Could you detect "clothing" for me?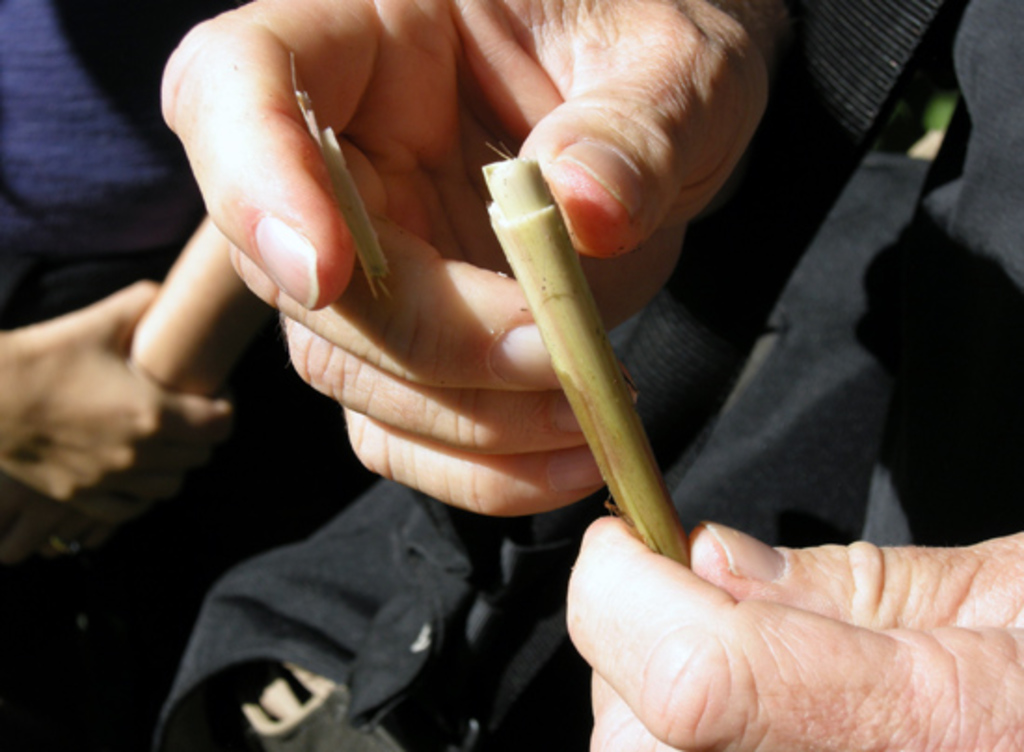
Detection result: rect(0, 0, 222, 264).
